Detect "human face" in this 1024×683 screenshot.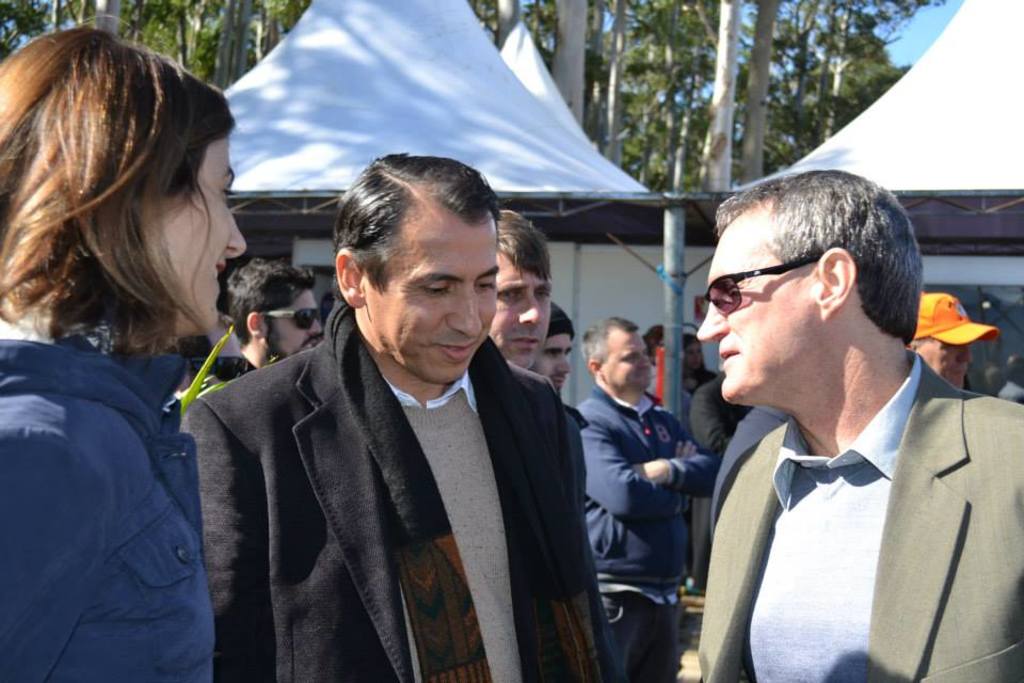
Detection: (915,340,974,390).
